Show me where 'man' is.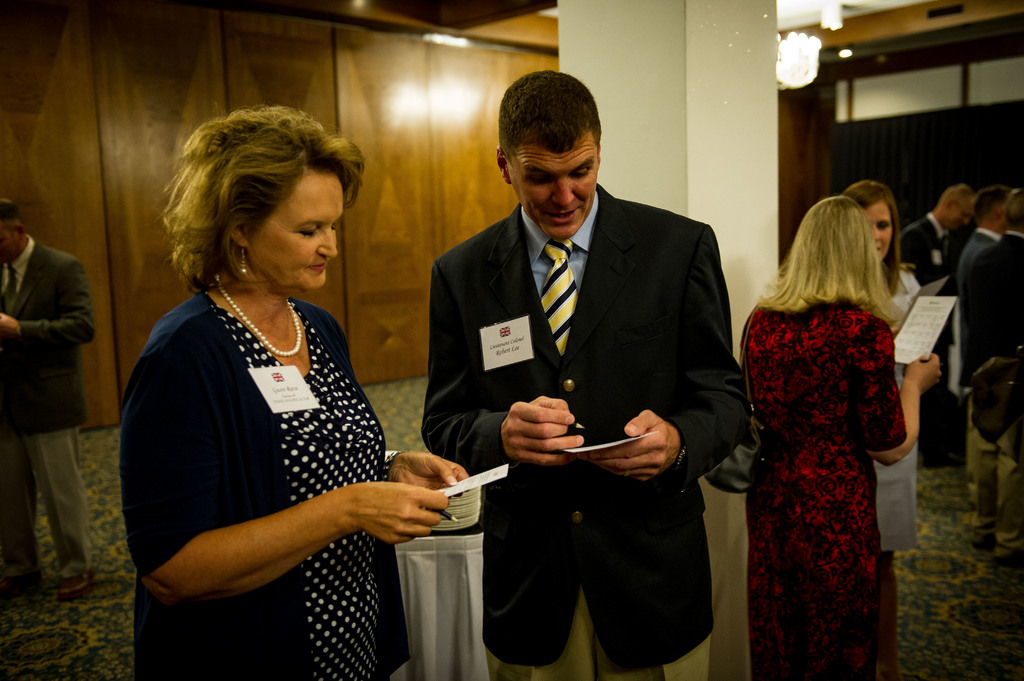
'man' is at rect(943, 188, 1010, 534).
